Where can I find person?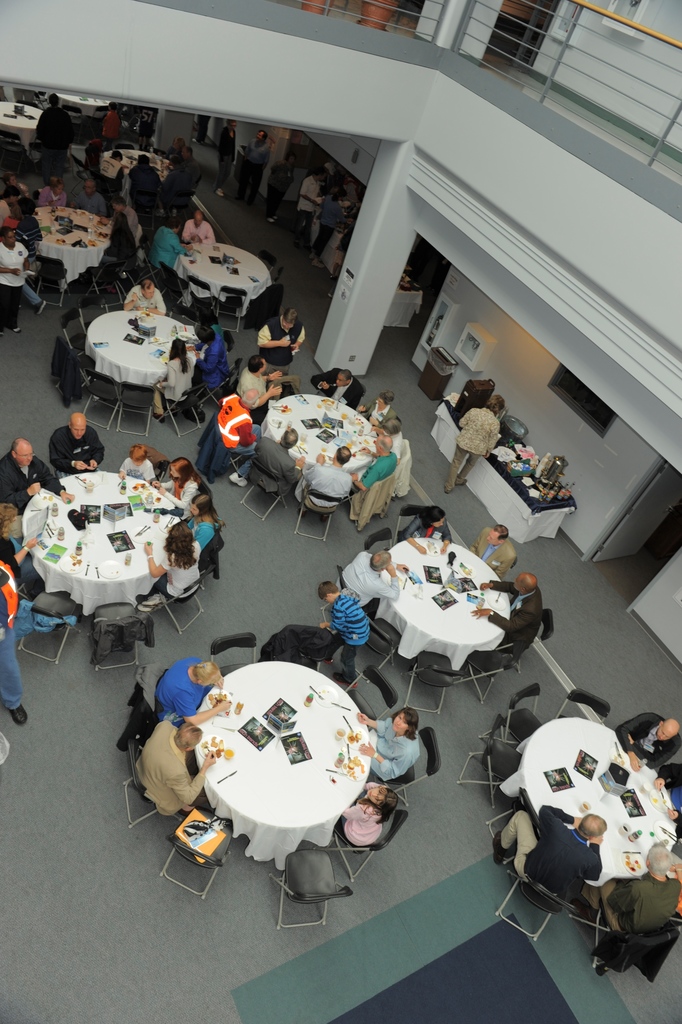
You can find it at 349,439,401,511.
